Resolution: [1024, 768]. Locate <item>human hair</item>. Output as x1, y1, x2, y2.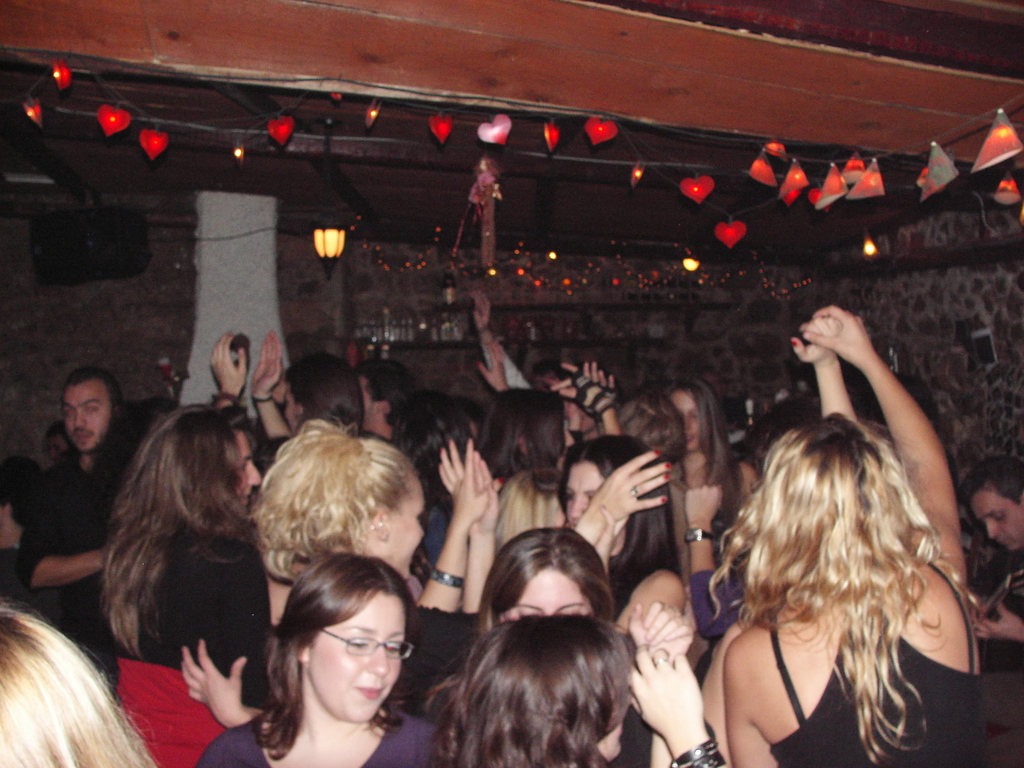
445, 611, 636, 767.
